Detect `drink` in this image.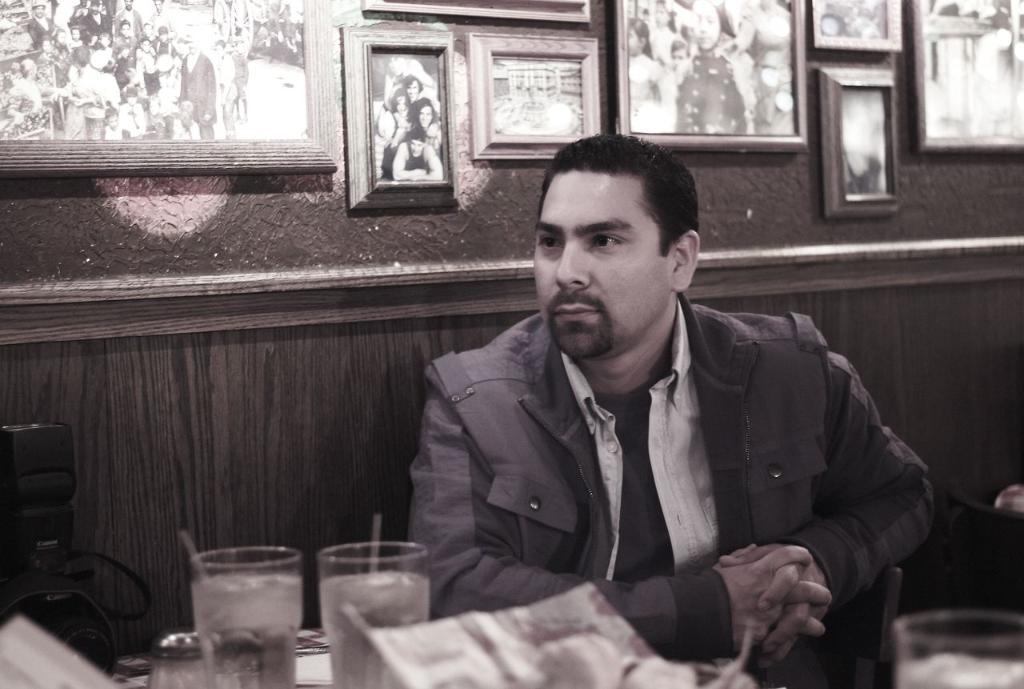
Detection: 167,545,298,669.
